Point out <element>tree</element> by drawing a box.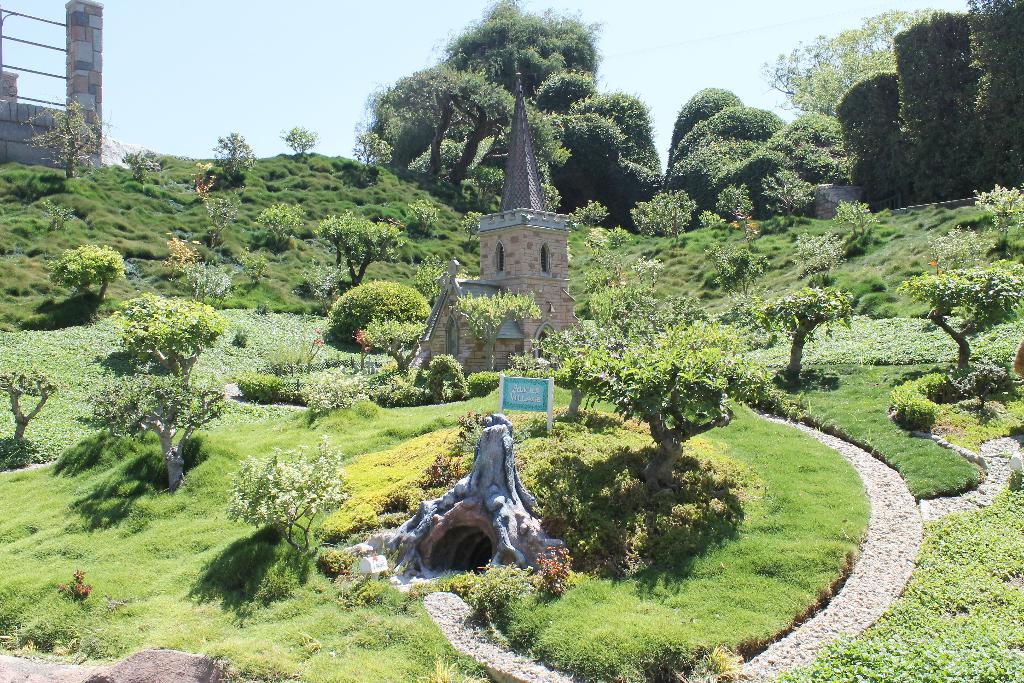
box=[566, 199, 607, 223].
